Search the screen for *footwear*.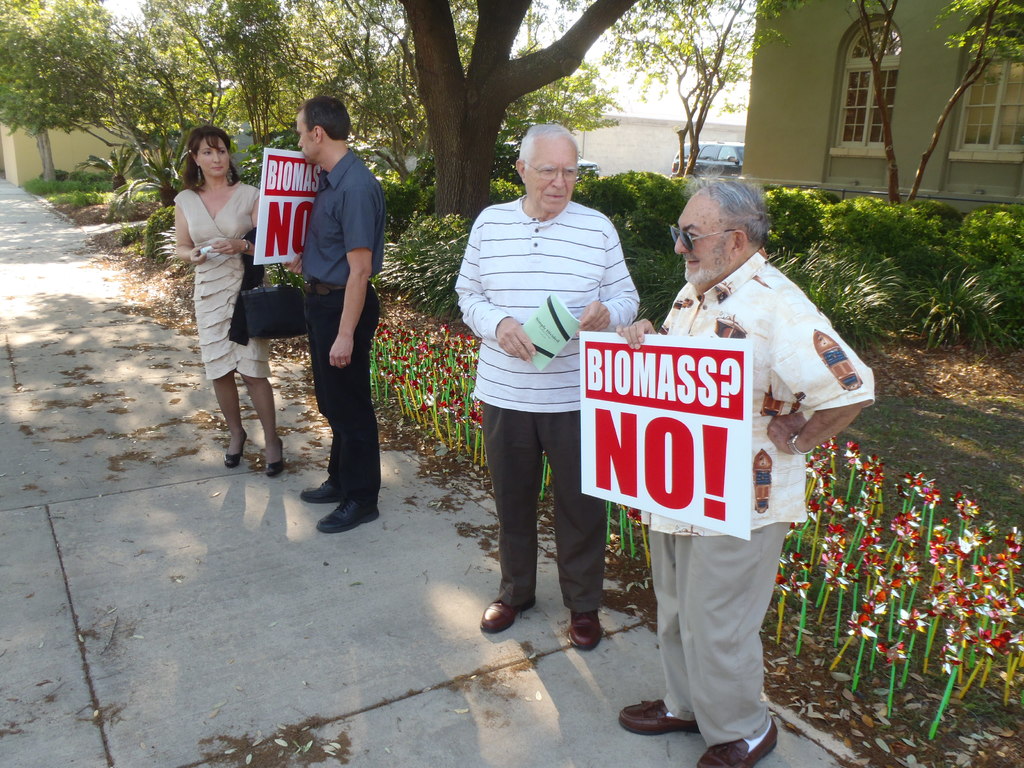
Found at [570, 604, 602, 653].
